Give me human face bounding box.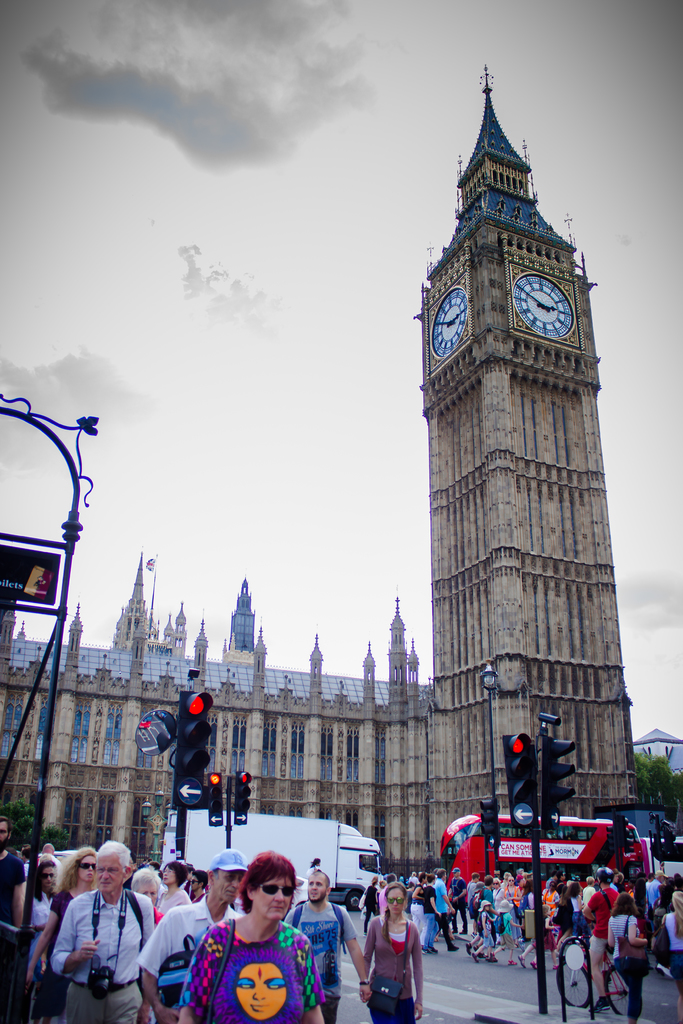
(x1=254, y1=877, x2=286, y2=920).
